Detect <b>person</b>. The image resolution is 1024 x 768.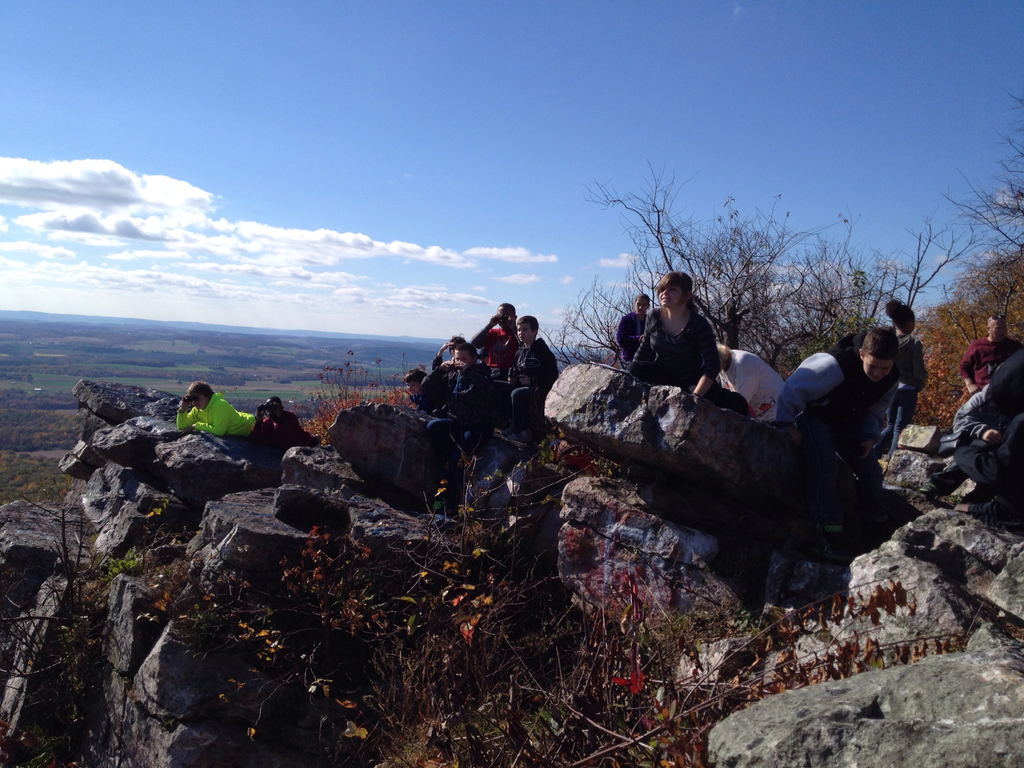
BBox(423, 342, 491, 437).
